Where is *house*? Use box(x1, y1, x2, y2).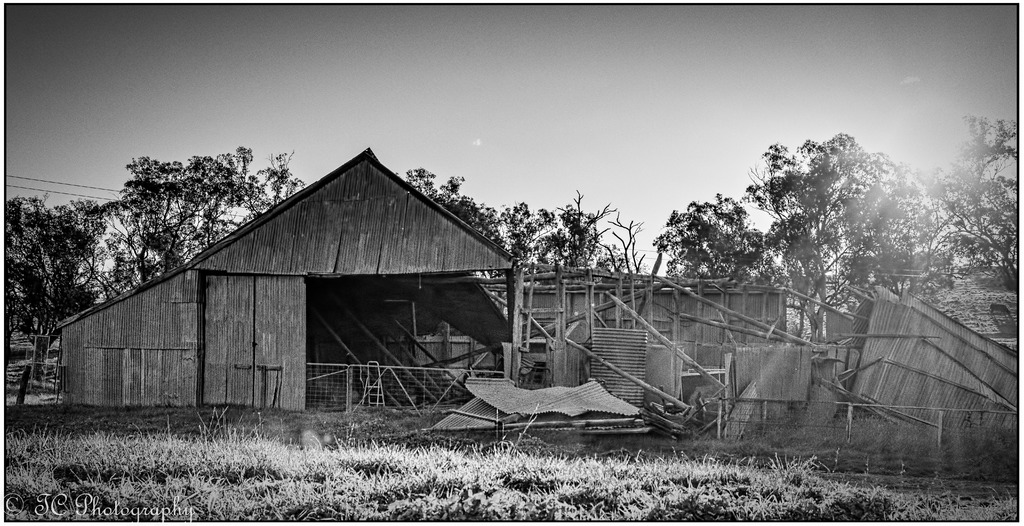
box(52, 147, 514, 411).
